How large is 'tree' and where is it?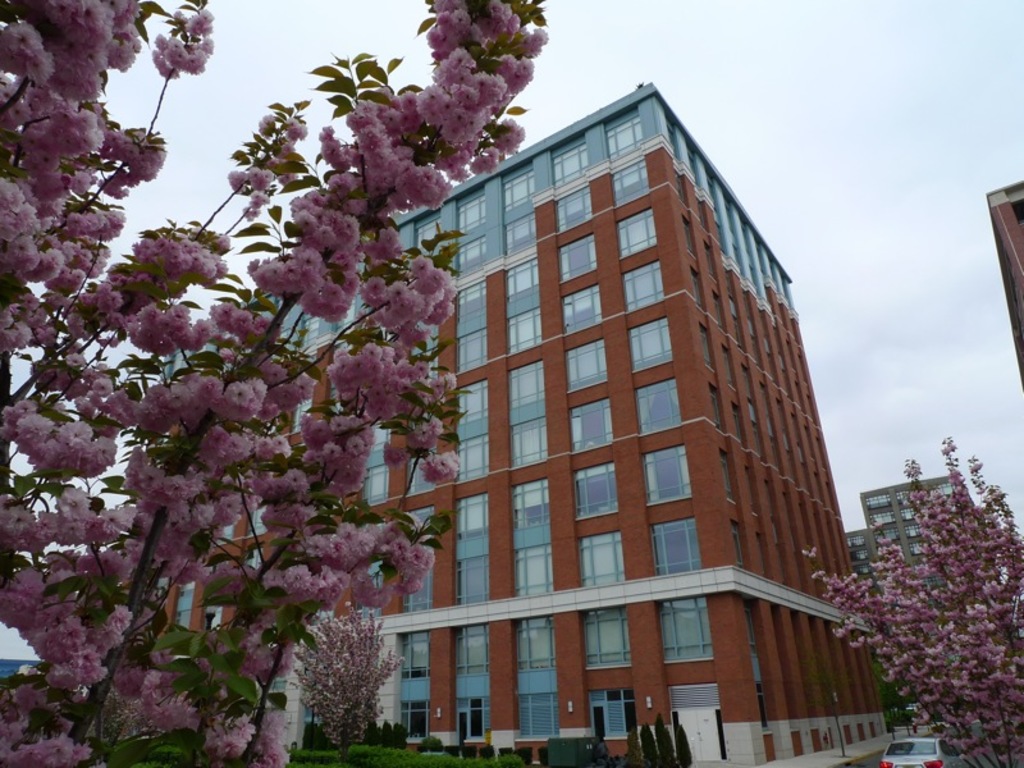
Bounding box: 284:590:406:748.
